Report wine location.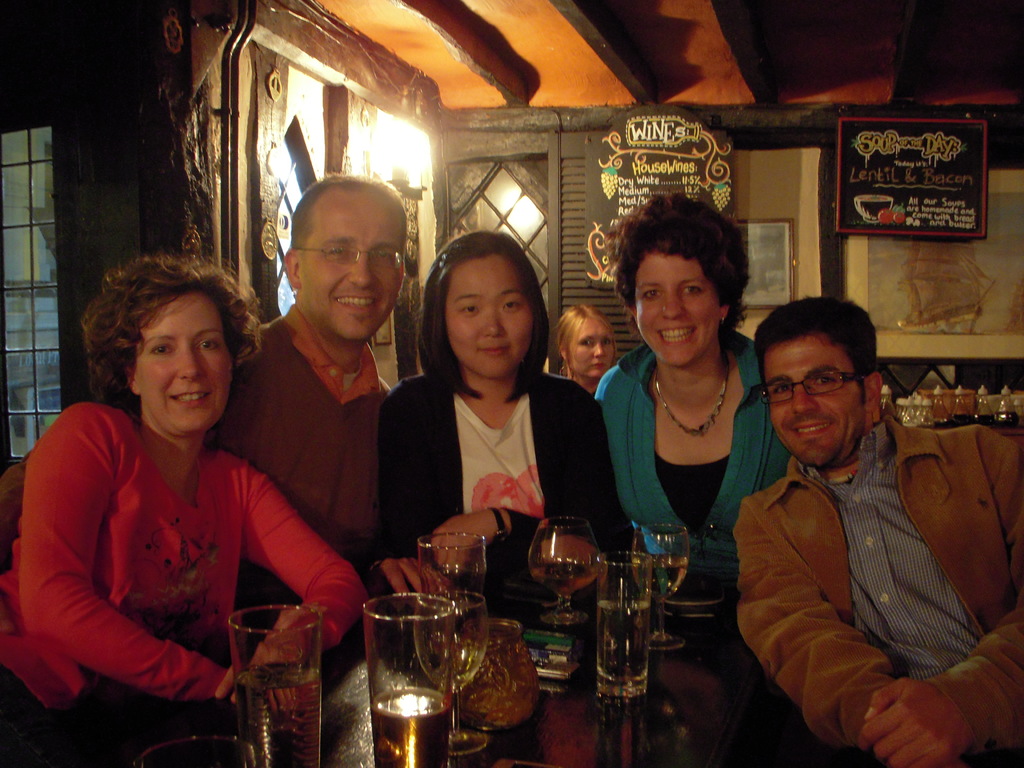
Report: [x1=537, y1=563, x2=600, y2=593].
